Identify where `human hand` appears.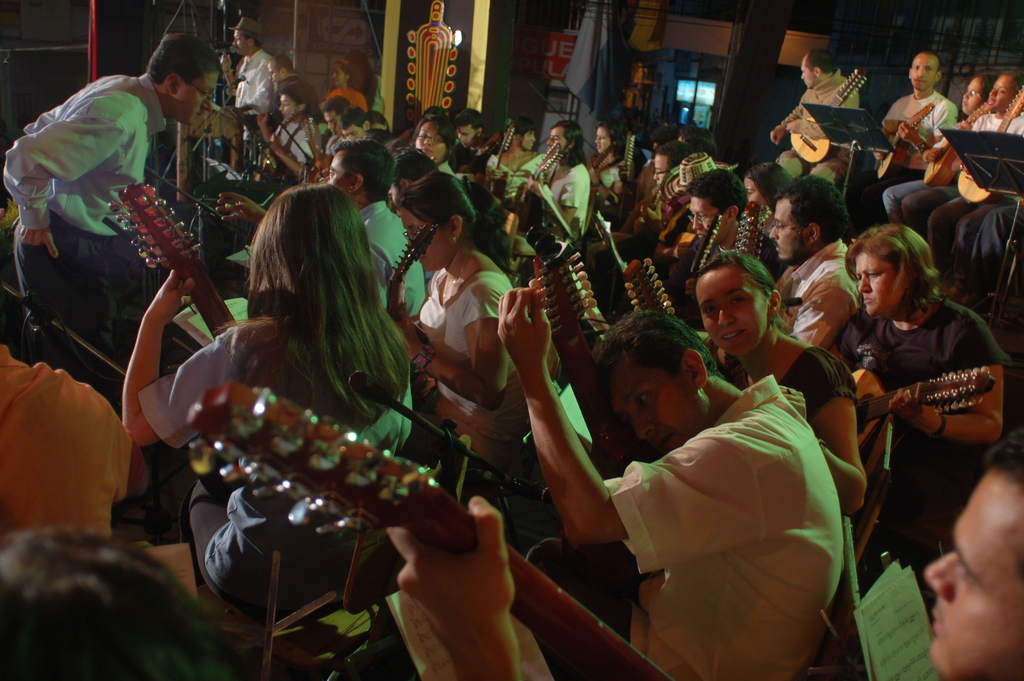
Appears at select_region(269, 133, 282, 154).
